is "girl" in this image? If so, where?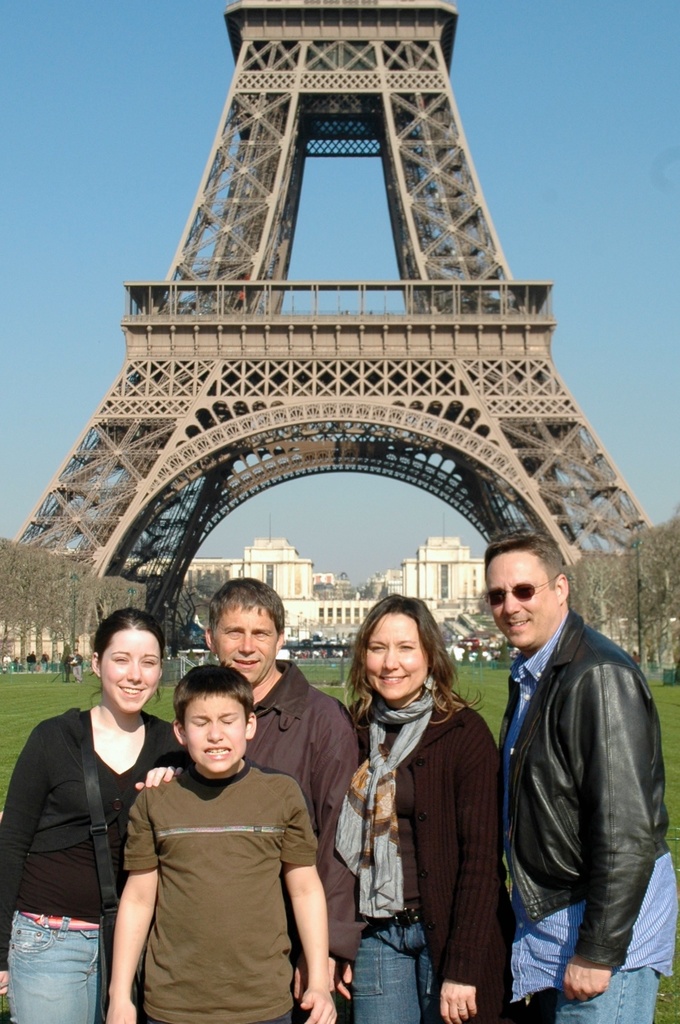
Yes, at [left=0, top=608, right=187, bottom=1021].
